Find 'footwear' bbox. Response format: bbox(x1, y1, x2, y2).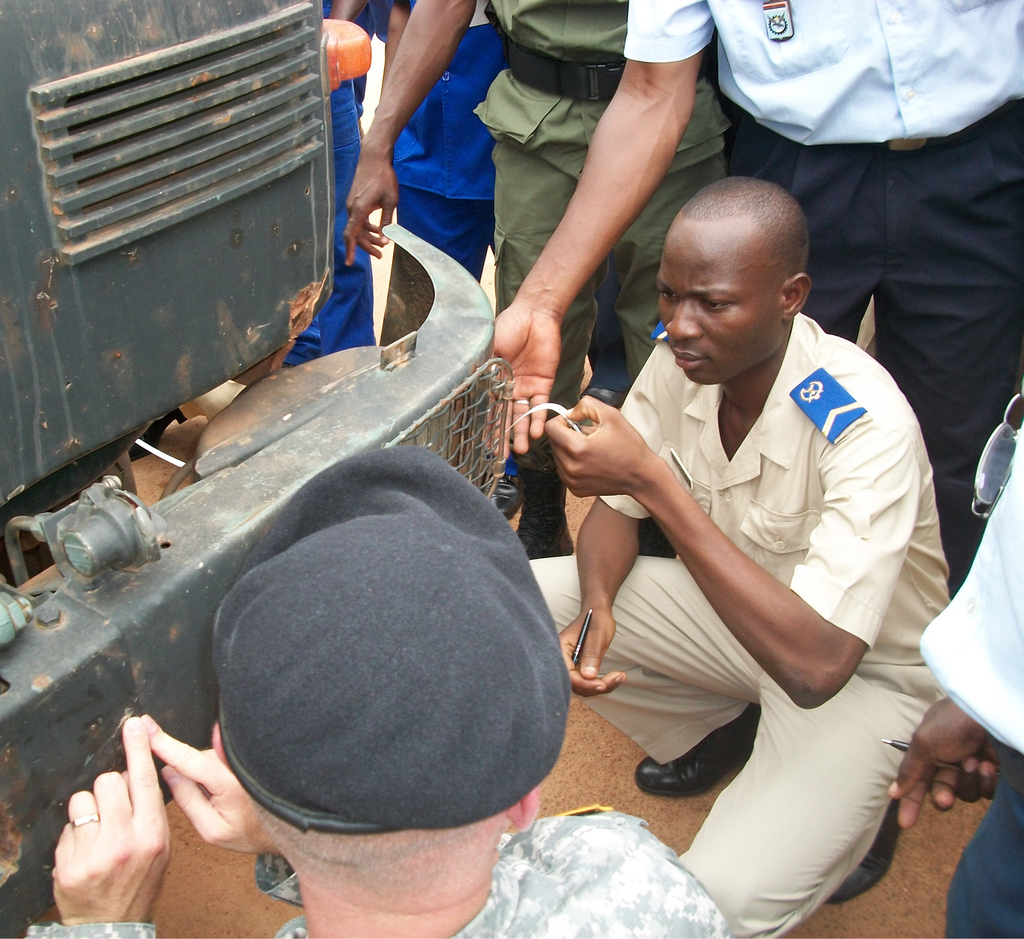
bbox(826, 801, 897, 905).
